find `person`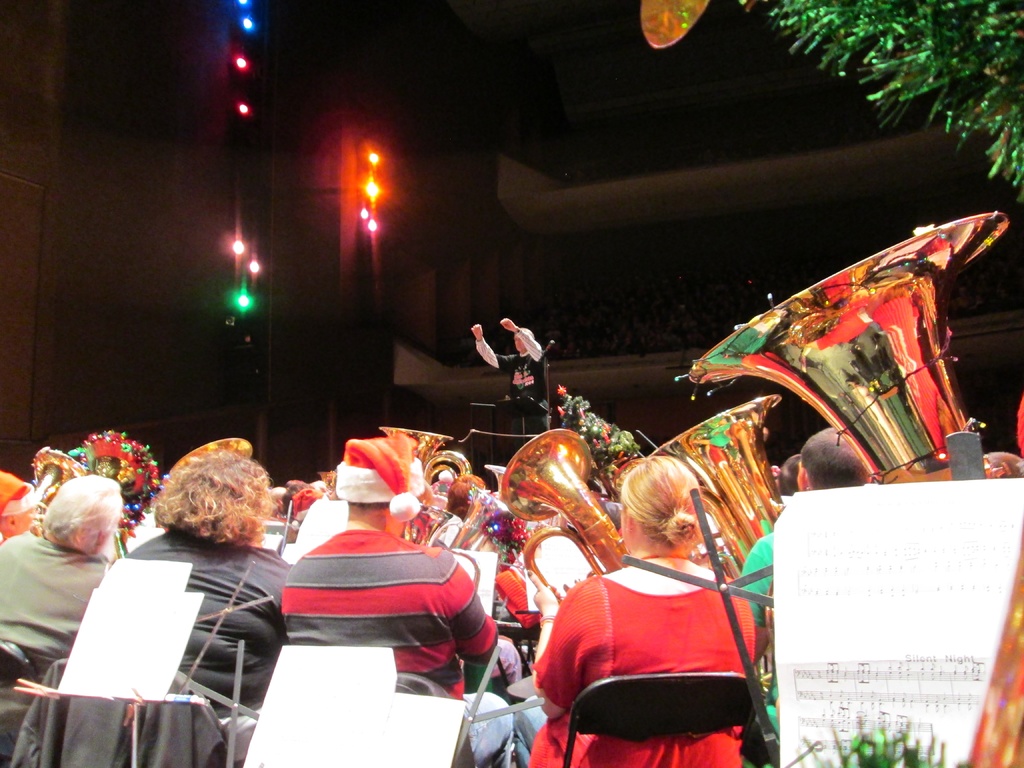
0 471 125 751
